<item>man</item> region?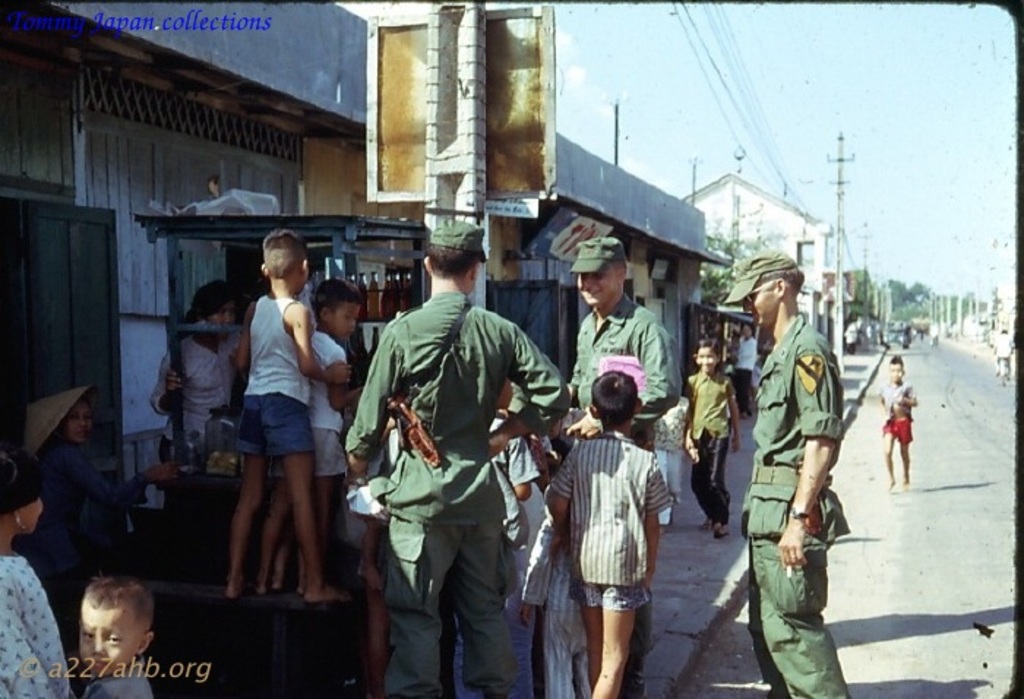
348, 235, 550, 698
